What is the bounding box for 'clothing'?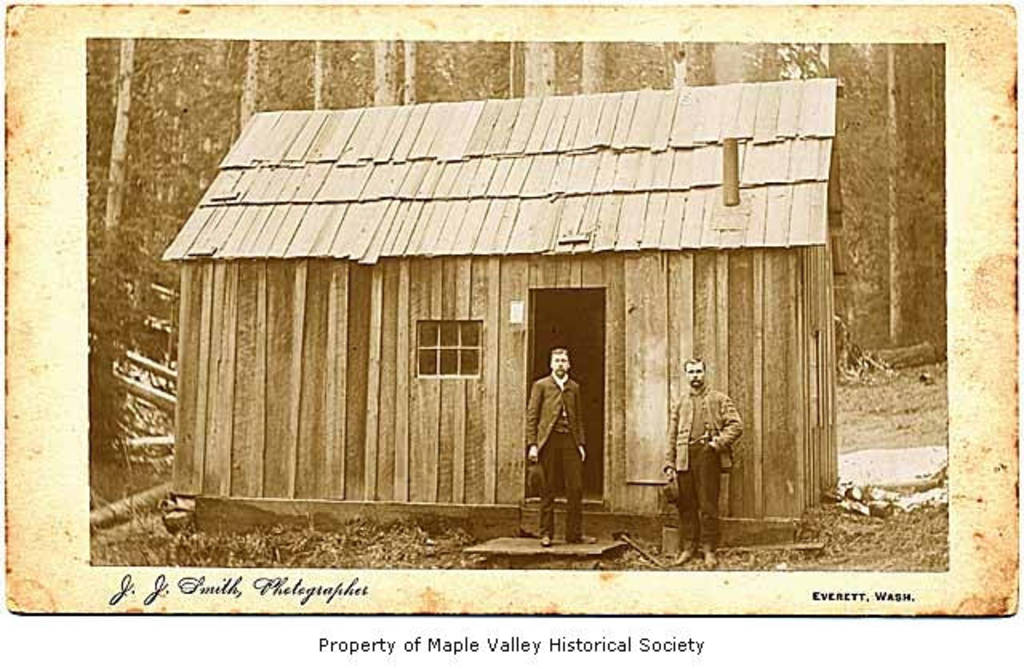
<box>658,383,742,557</box>.
